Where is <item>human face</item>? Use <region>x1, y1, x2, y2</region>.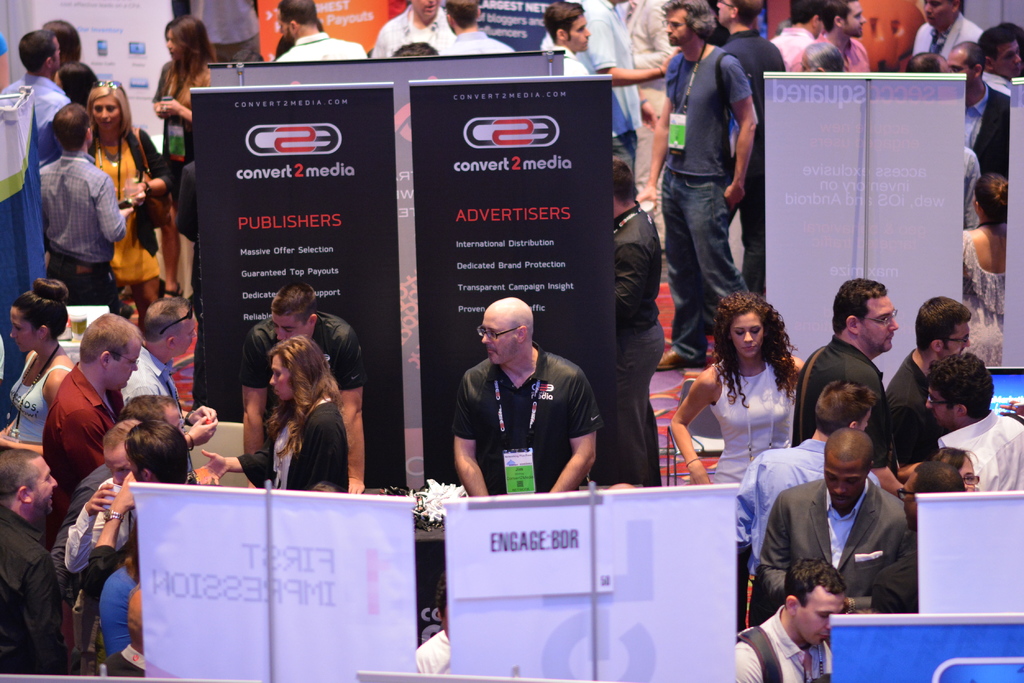
<region>924, 0, 951, 30</region>.
